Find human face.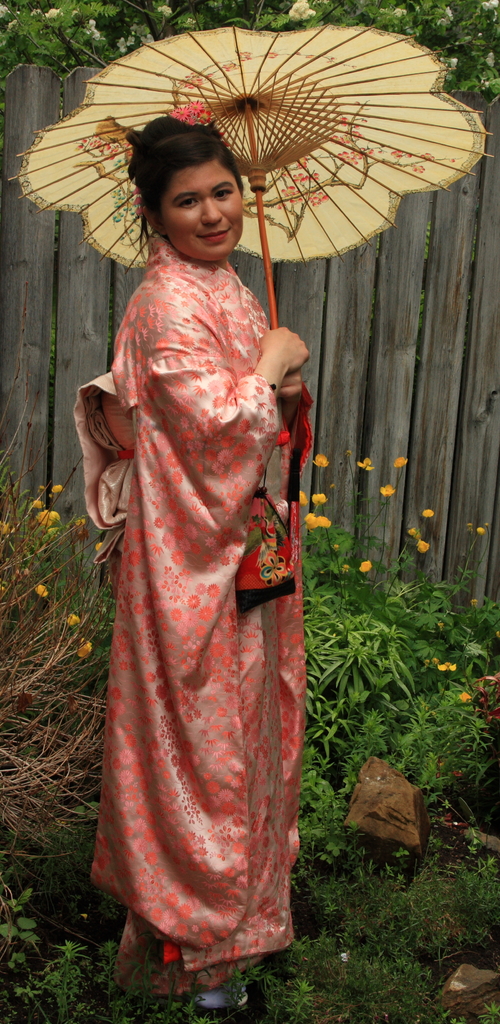
<box>159,168,243,259</box>.
